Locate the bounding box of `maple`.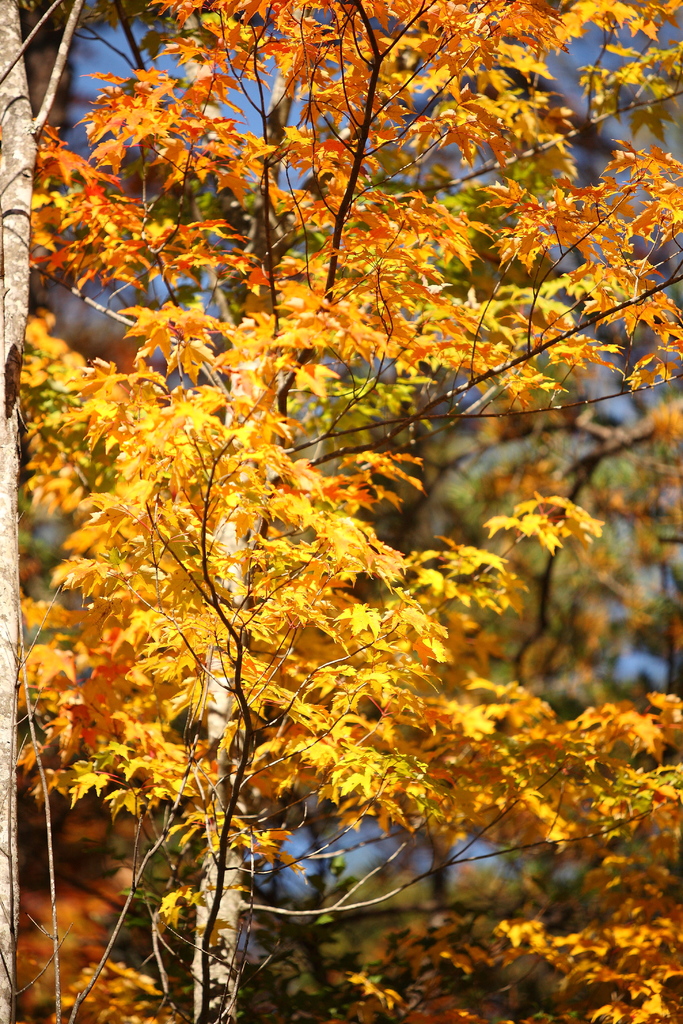
Bounding box: detection(0, 139, 635, 1007).
